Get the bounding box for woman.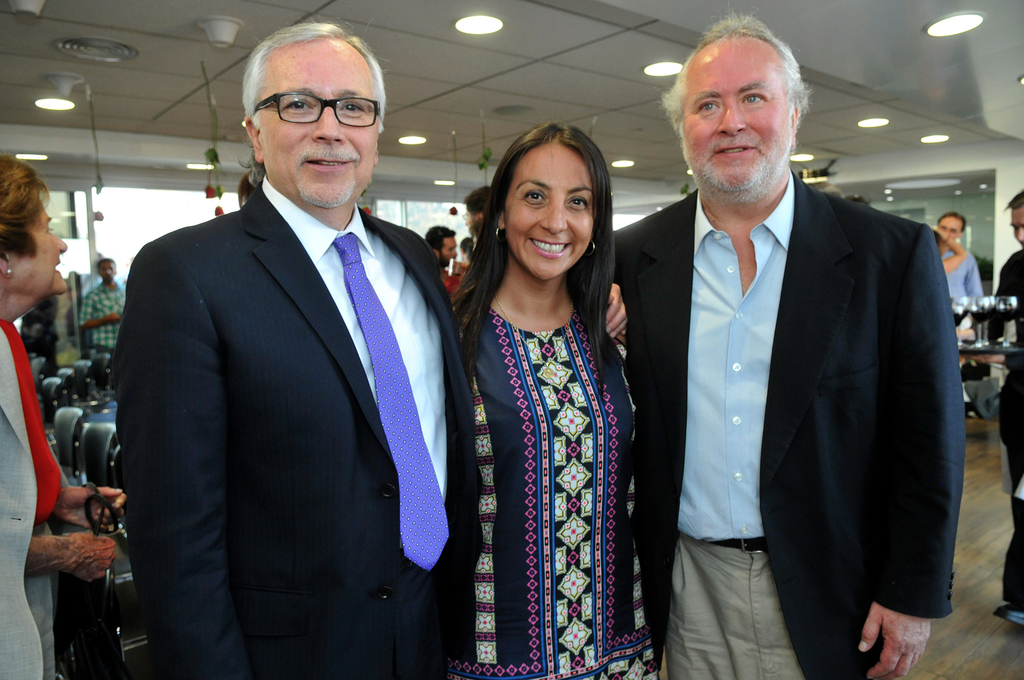
(x1=0, y1=153, x2=130, y2=679).
